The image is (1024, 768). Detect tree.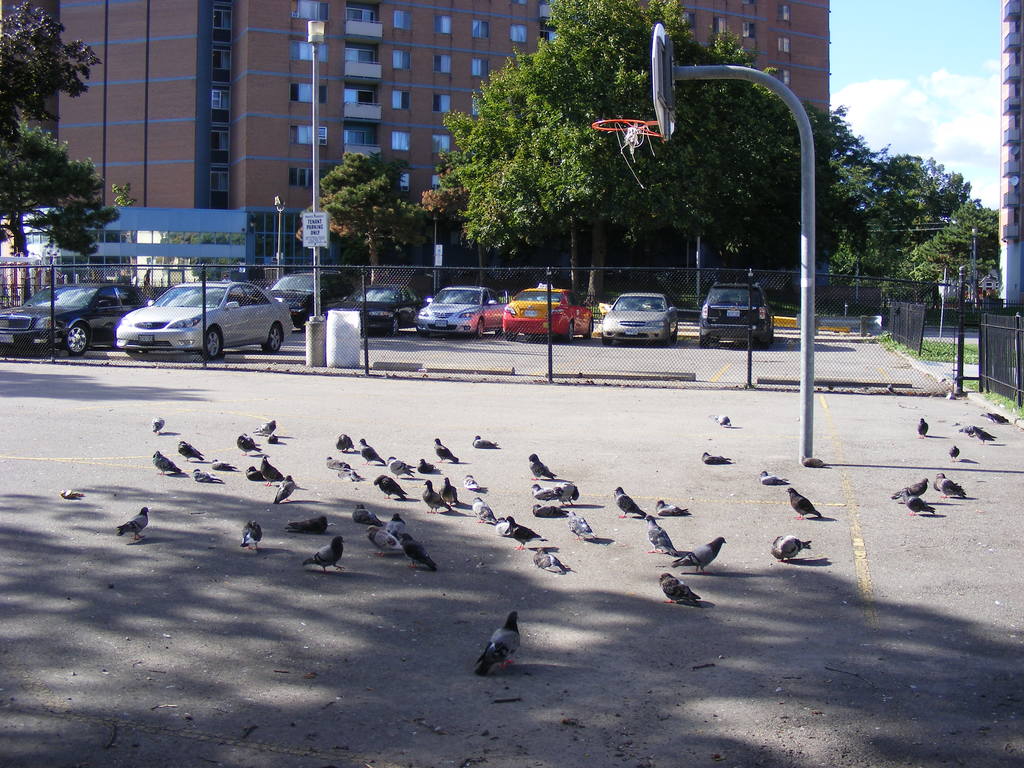
Detection: 469, 0, 788, 300.
